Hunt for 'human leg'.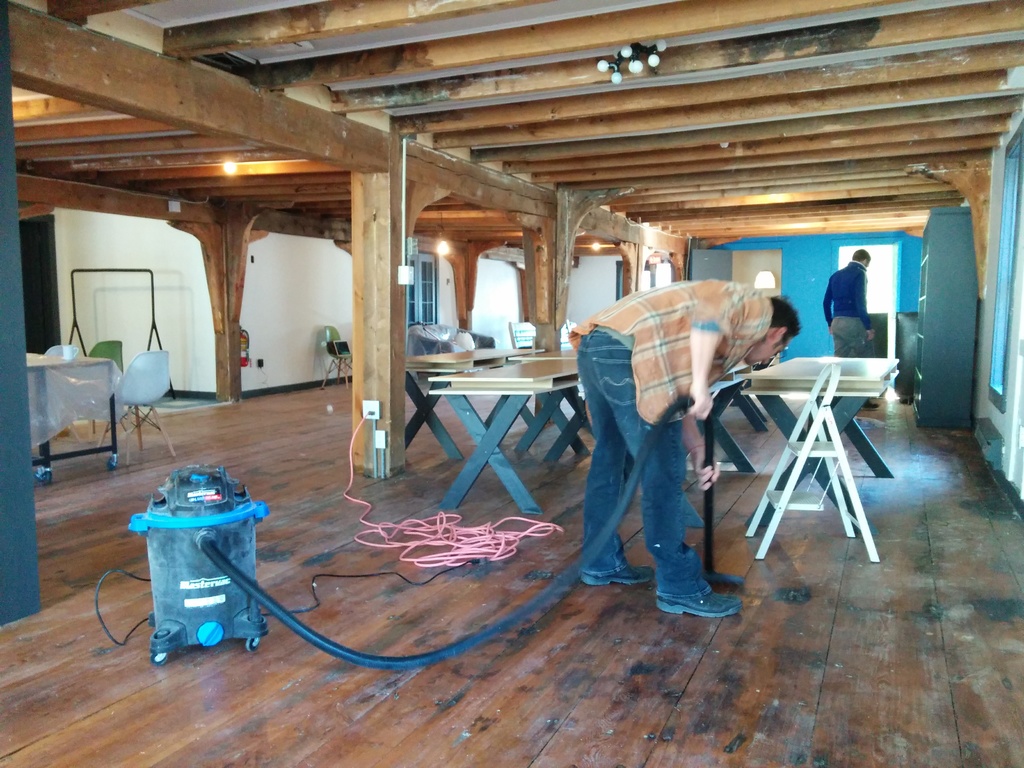
Hunted down at box(622, 375, 746, 609).
